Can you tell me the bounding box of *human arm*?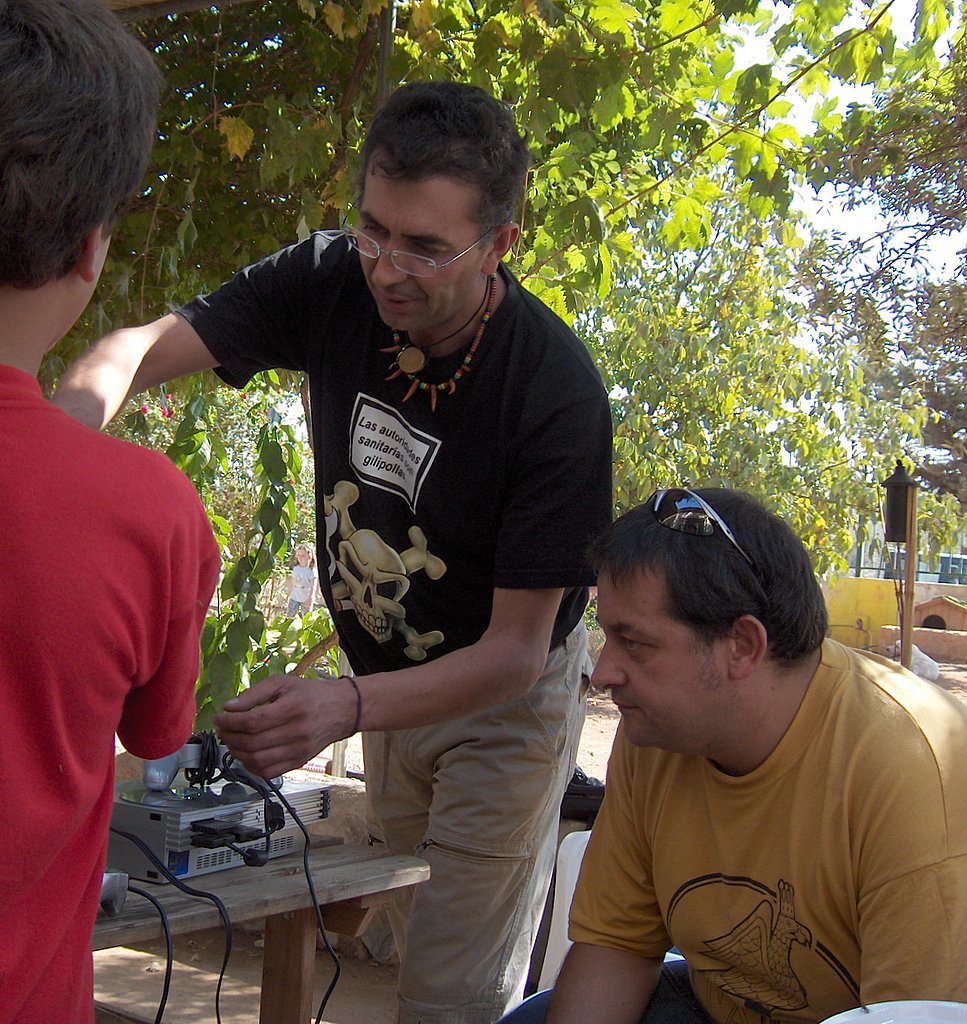
region(26, 262, 278, 431).
